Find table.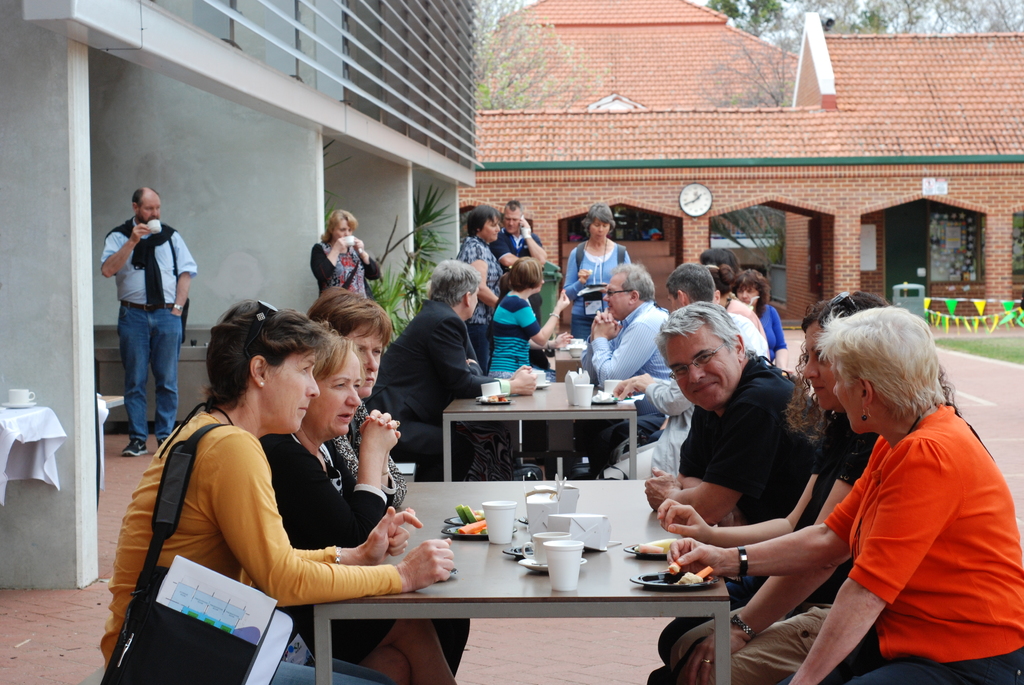
(97,393,132,484).
